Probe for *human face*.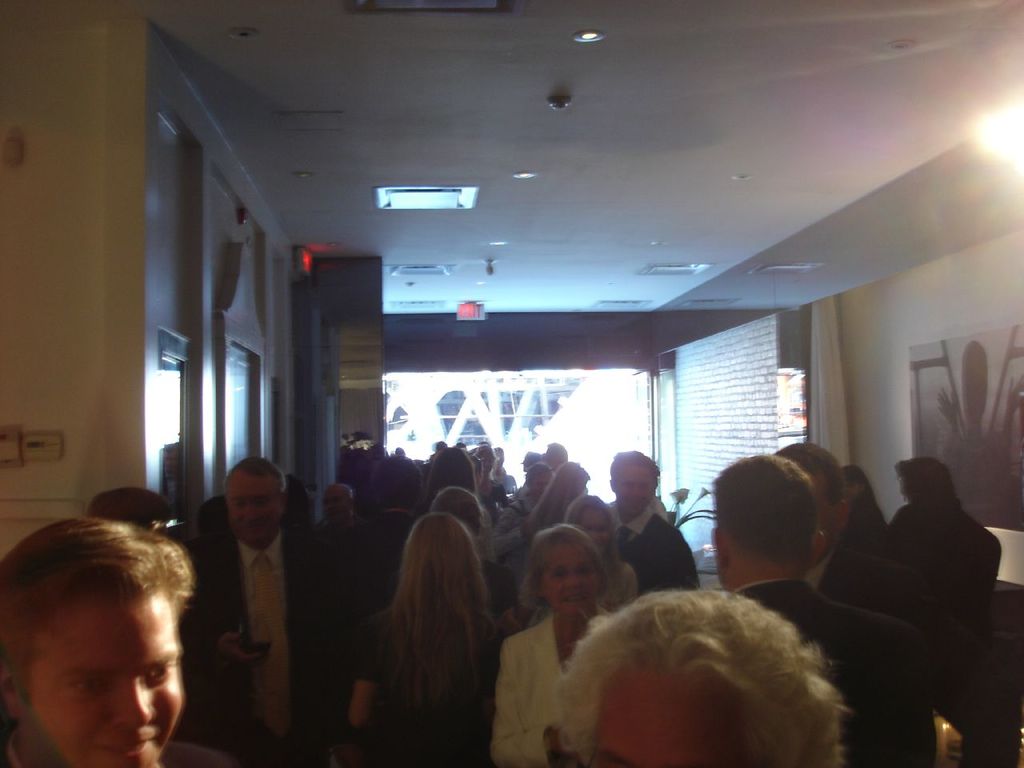
Probe result: (left=324, top=487, right=348, bottom=523).
